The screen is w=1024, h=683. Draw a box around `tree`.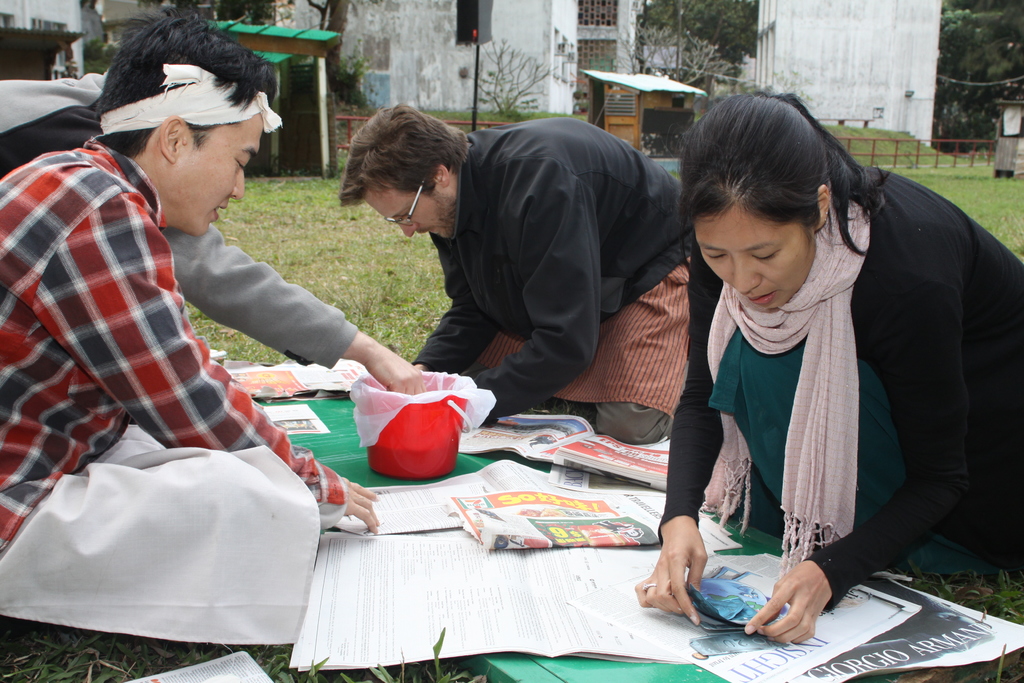
(640,0,761,86).
